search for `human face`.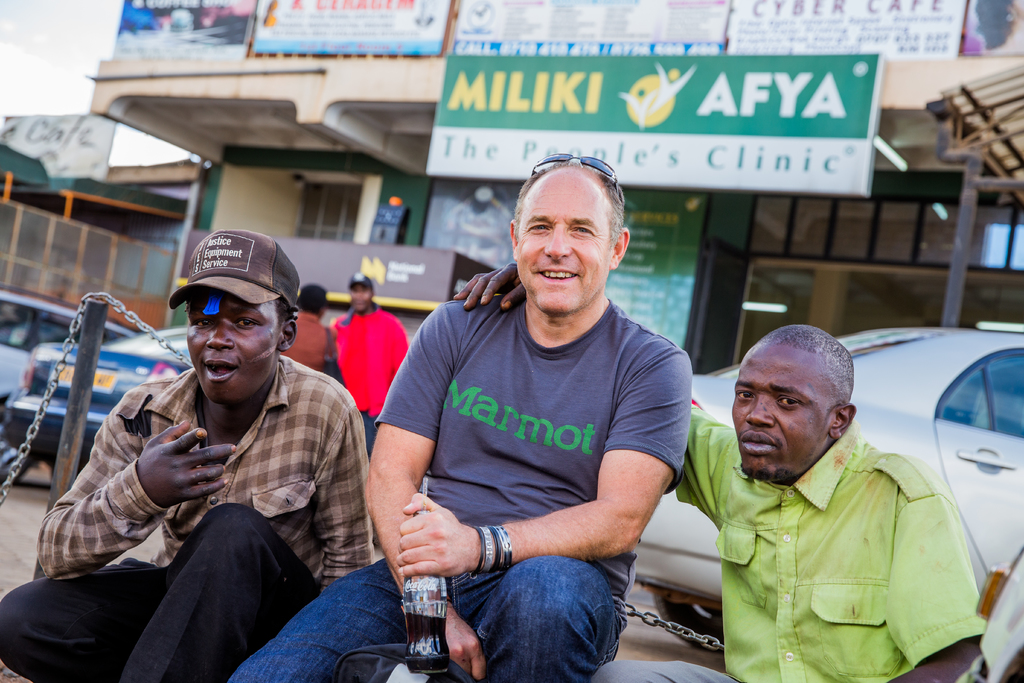
Found at l=348, t=283, r=374, b=314.
